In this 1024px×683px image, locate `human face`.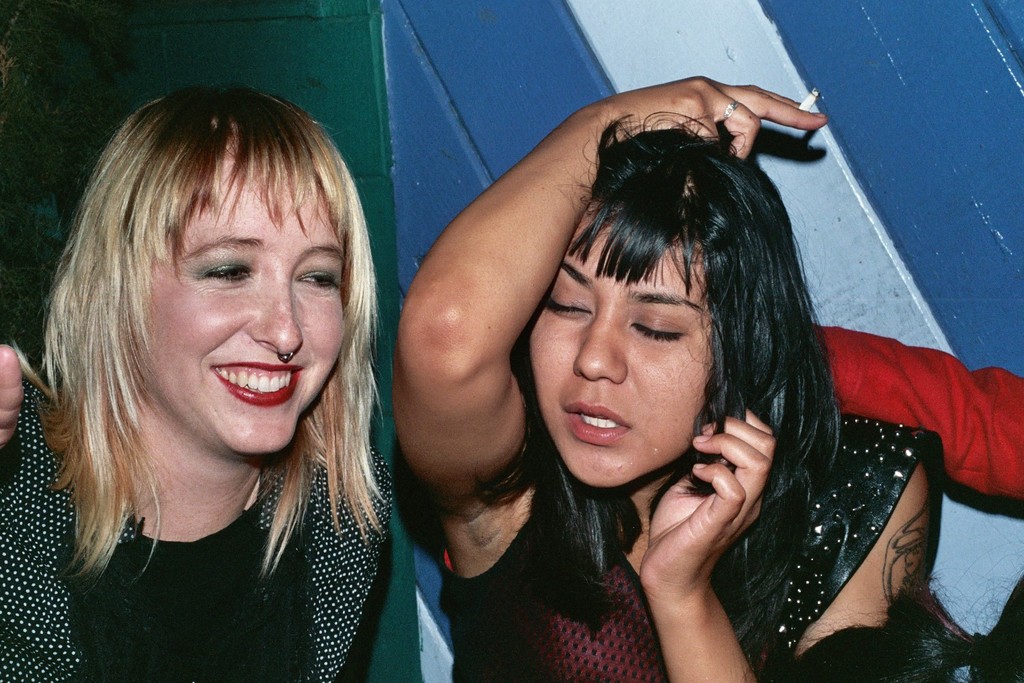
Bounding box: {"left": 129, "top": 152, "right": 378, "bottom": 451}.
